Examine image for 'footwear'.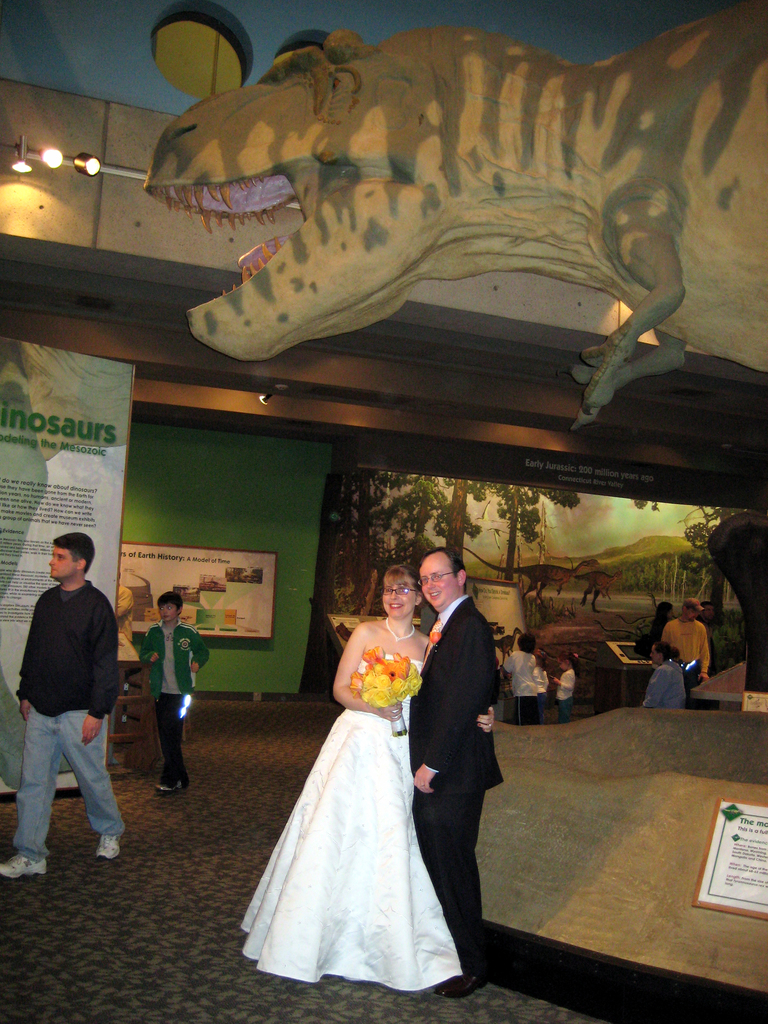
Examination result: rect(0, 851, 50, 882).
